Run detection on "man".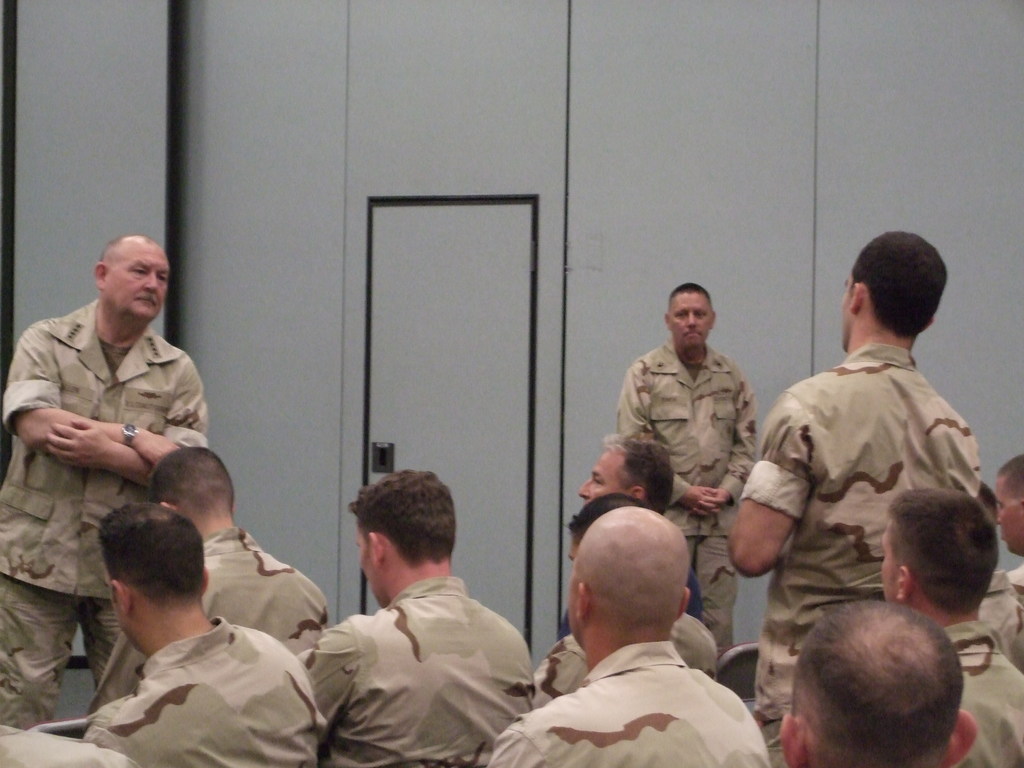
Result: 78 496 330 767.
